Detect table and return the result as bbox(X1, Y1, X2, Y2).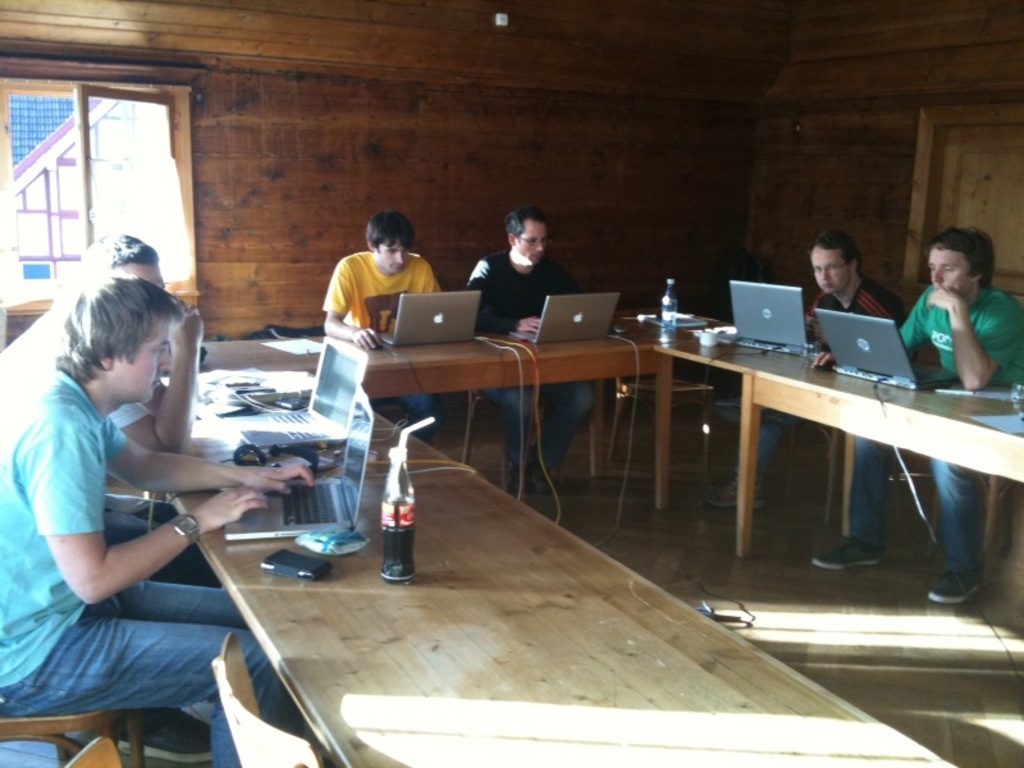
bbox(174, 467, 968, 767).
